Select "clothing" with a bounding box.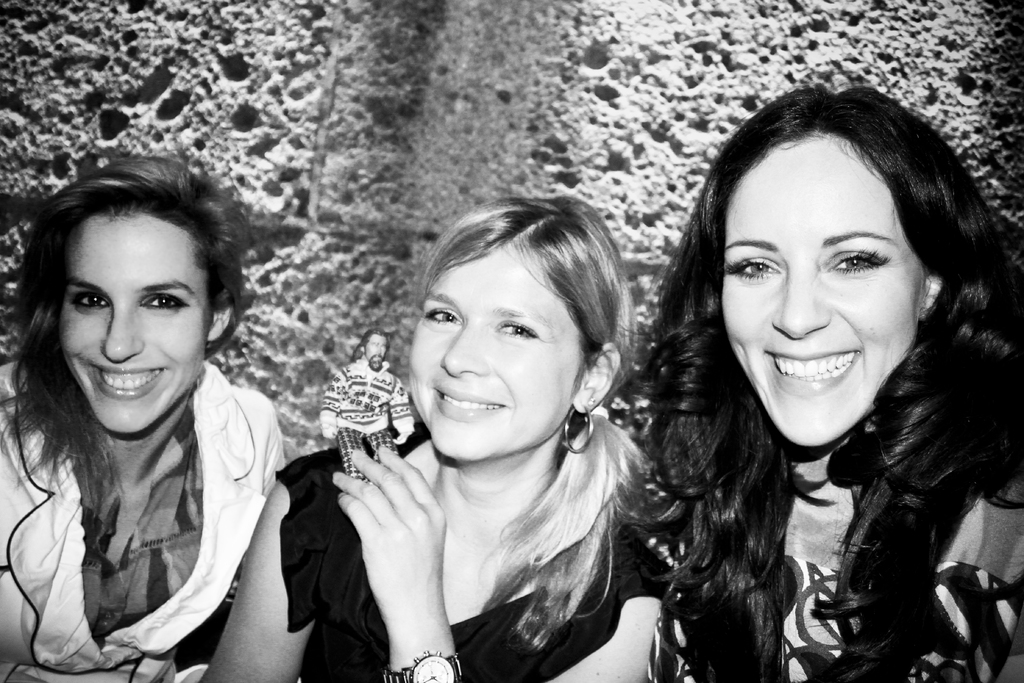
bbox(12, 286, 303, 674).
